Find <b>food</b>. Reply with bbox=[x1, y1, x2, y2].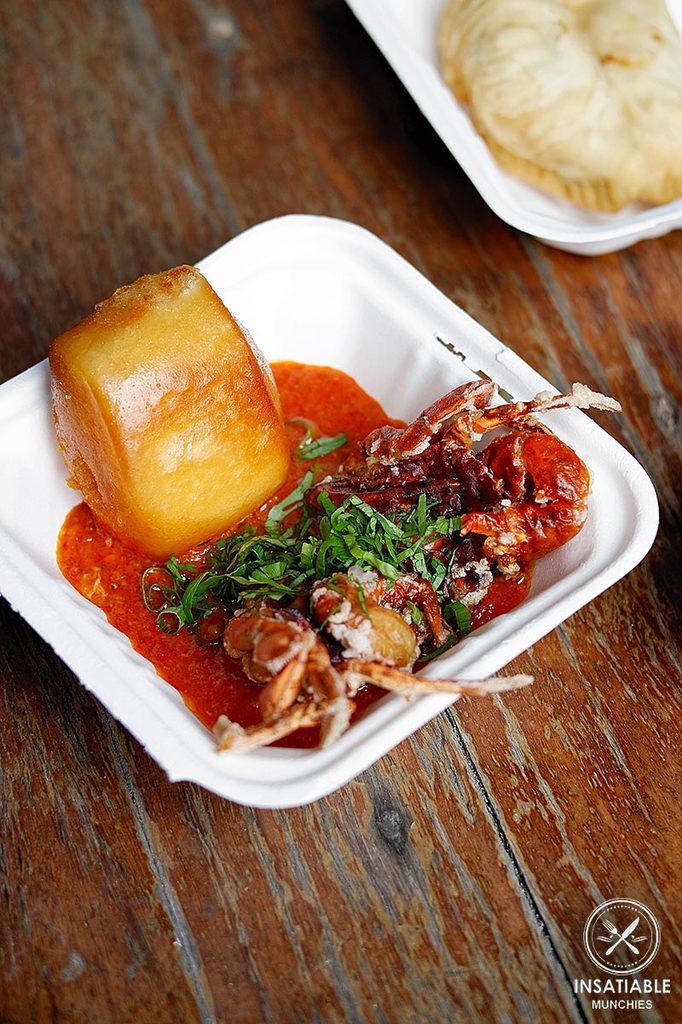
bbox=[445, 0, 681, 200].
